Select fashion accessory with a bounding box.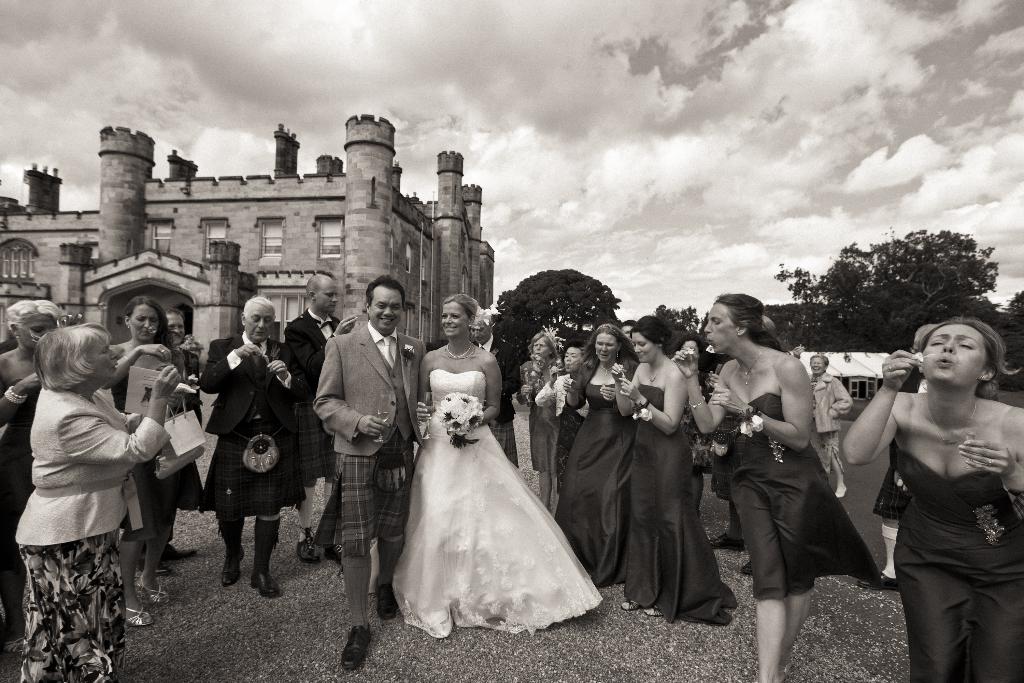
{"left": 985, "top": 456, "right": 994, "bottom": 468}.
